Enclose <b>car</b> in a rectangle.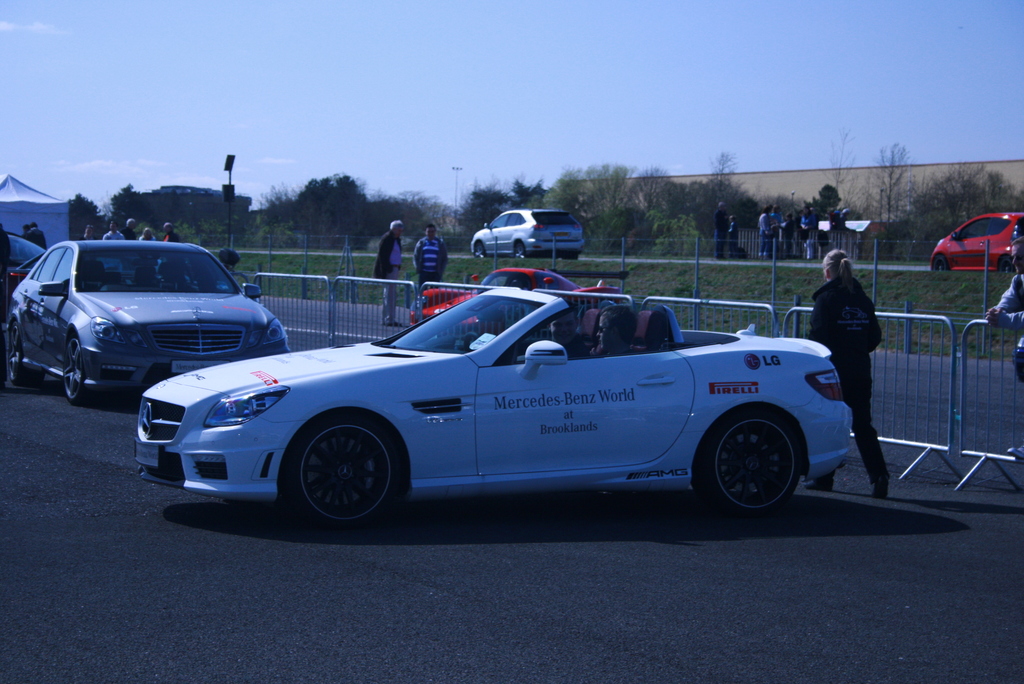
[0,234,51,289].
